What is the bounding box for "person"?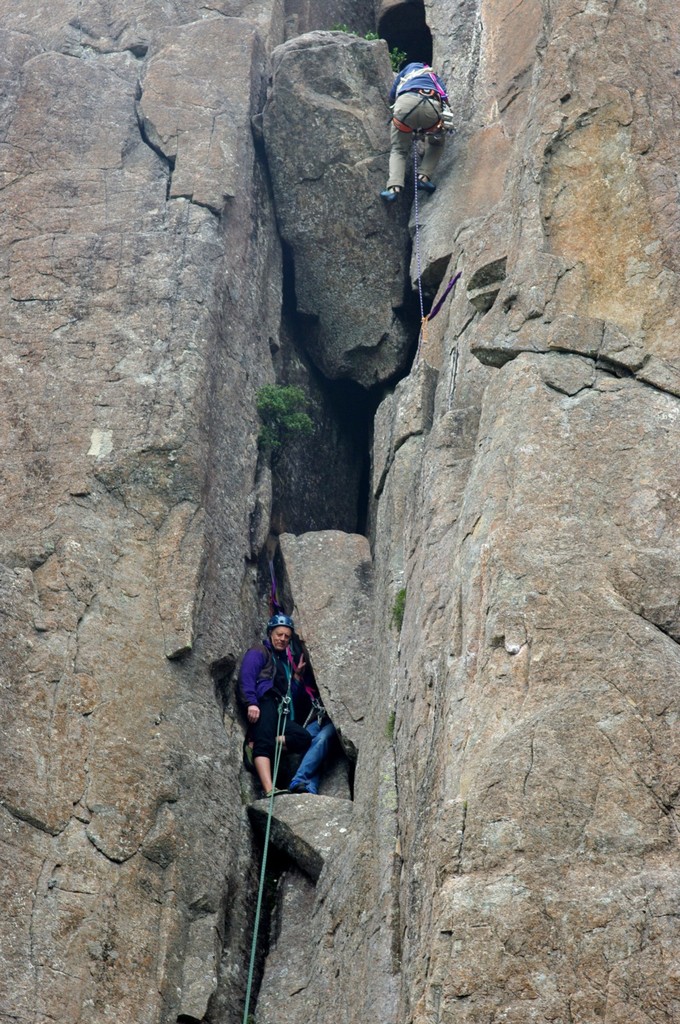
select_region(391, 41, 458, 211).
